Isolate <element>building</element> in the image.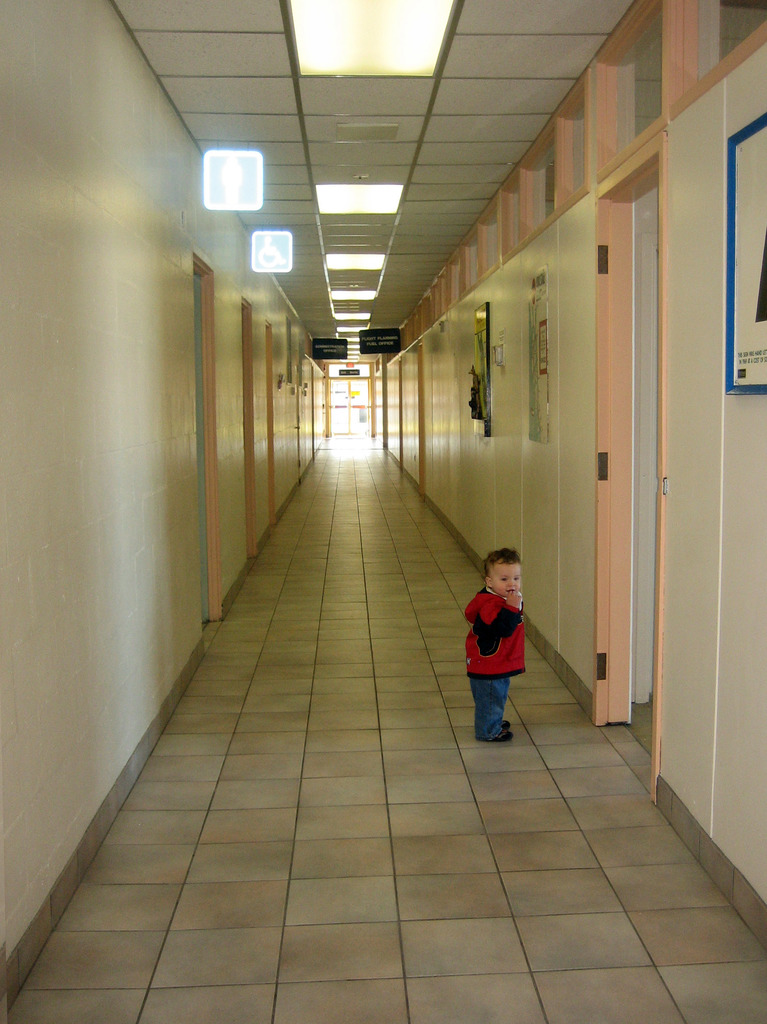
Isolated region: <box>0,0,766,1023</box>.
